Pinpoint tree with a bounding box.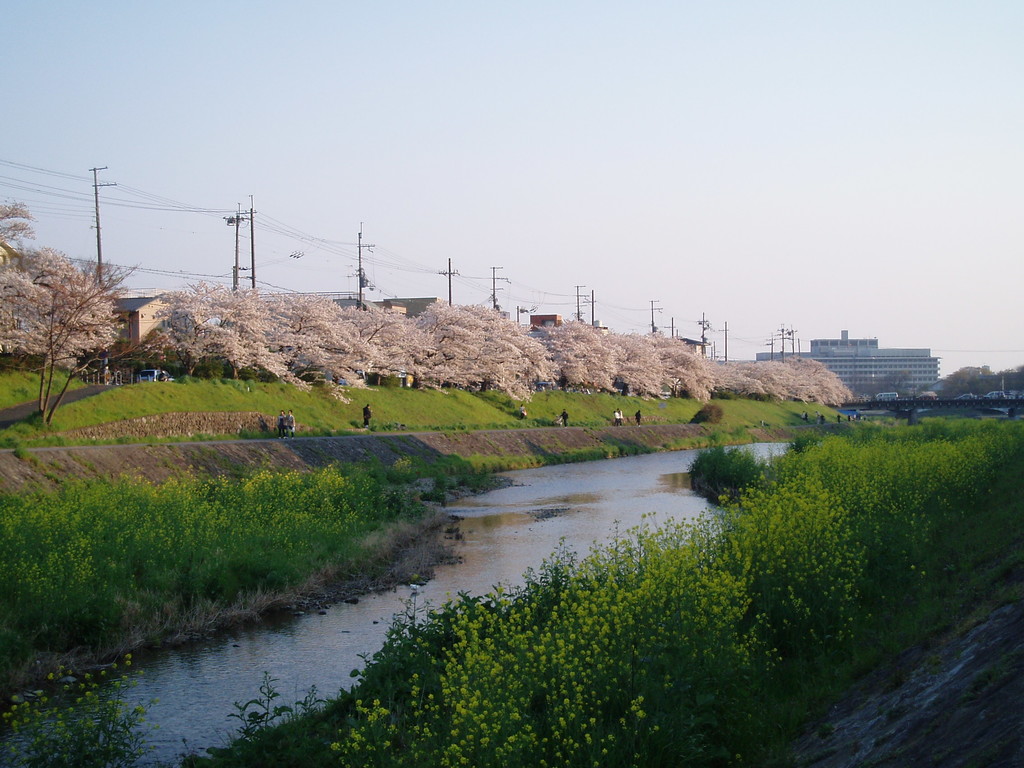
x1=785, y1=362, x2=817, y2=397.
